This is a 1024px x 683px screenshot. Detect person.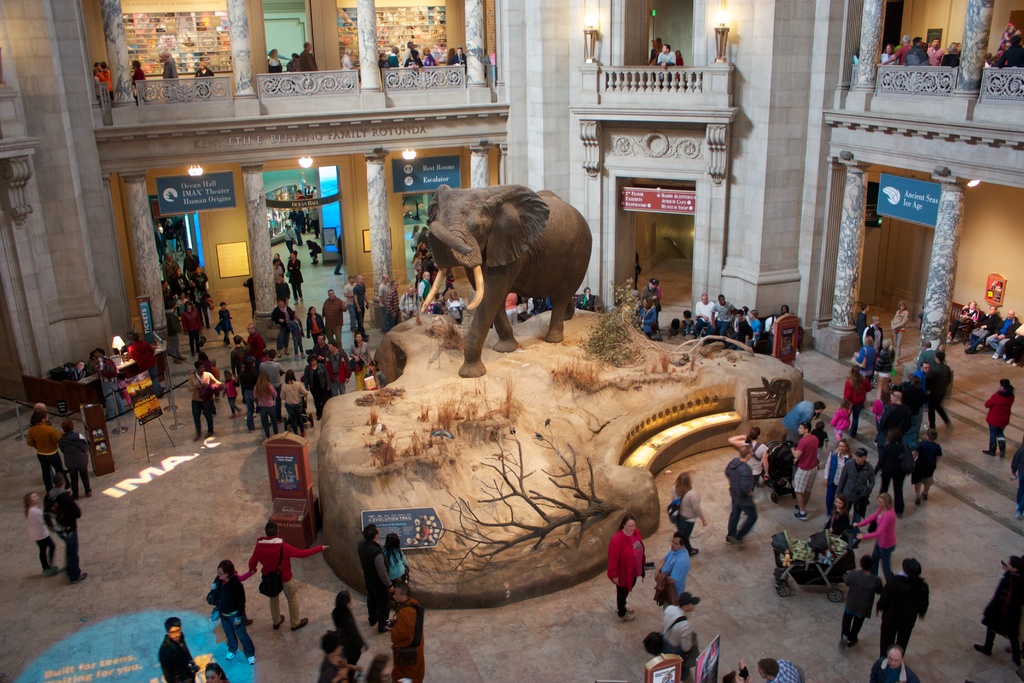
bbox(837, 554, 888, 648).
